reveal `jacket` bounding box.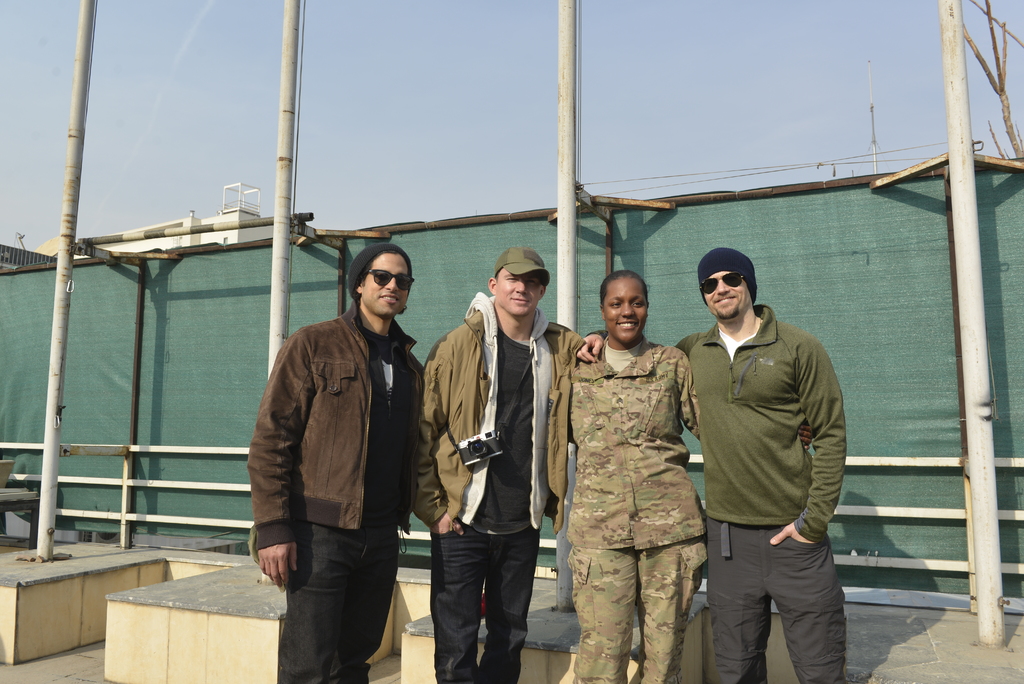
Revealed: 683/284/858/550.
